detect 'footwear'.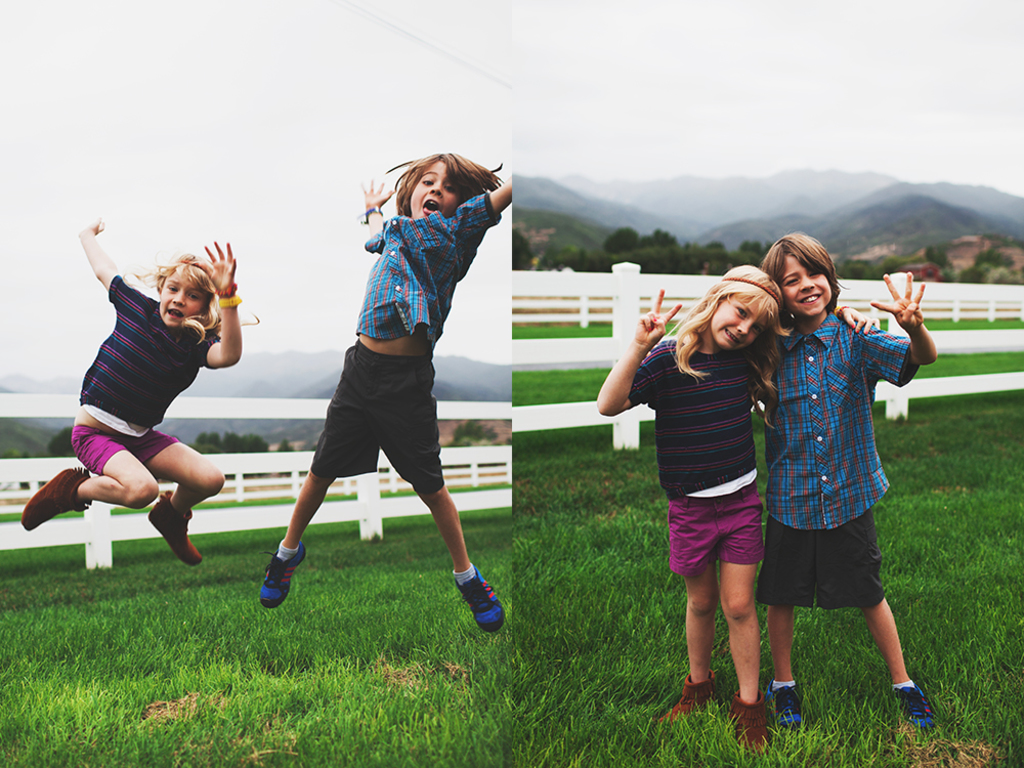
Detected at select_region(257, 535, 308, 610).
